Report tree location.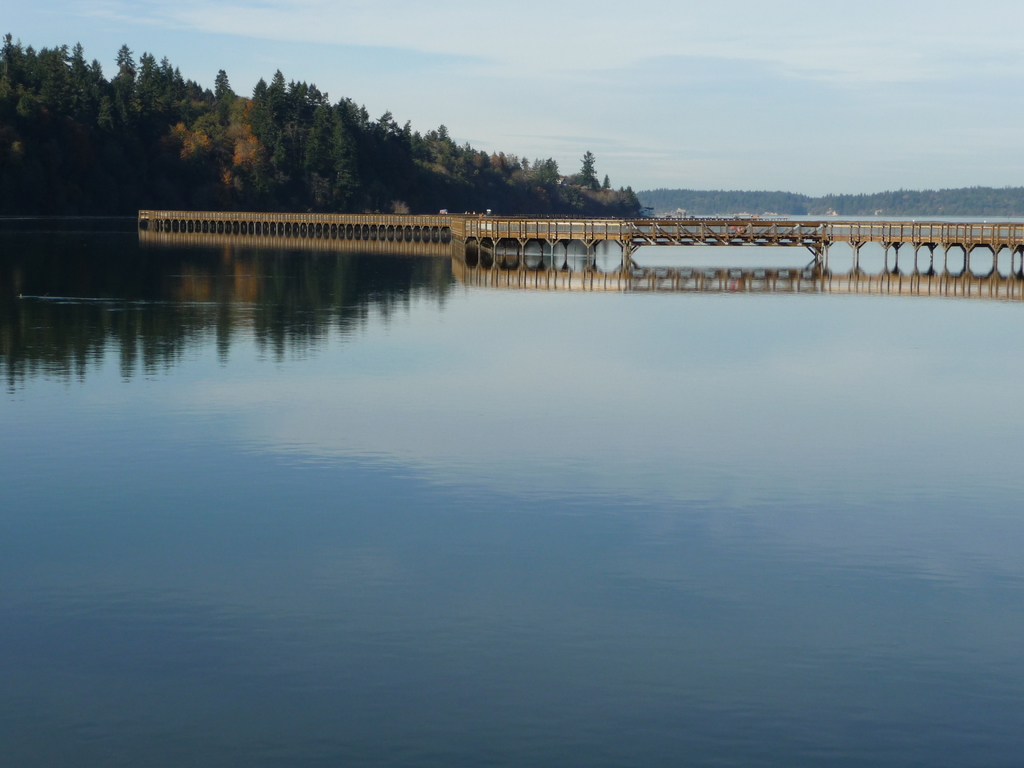
Report: left=173, top=55, right=200, bottom=121.
